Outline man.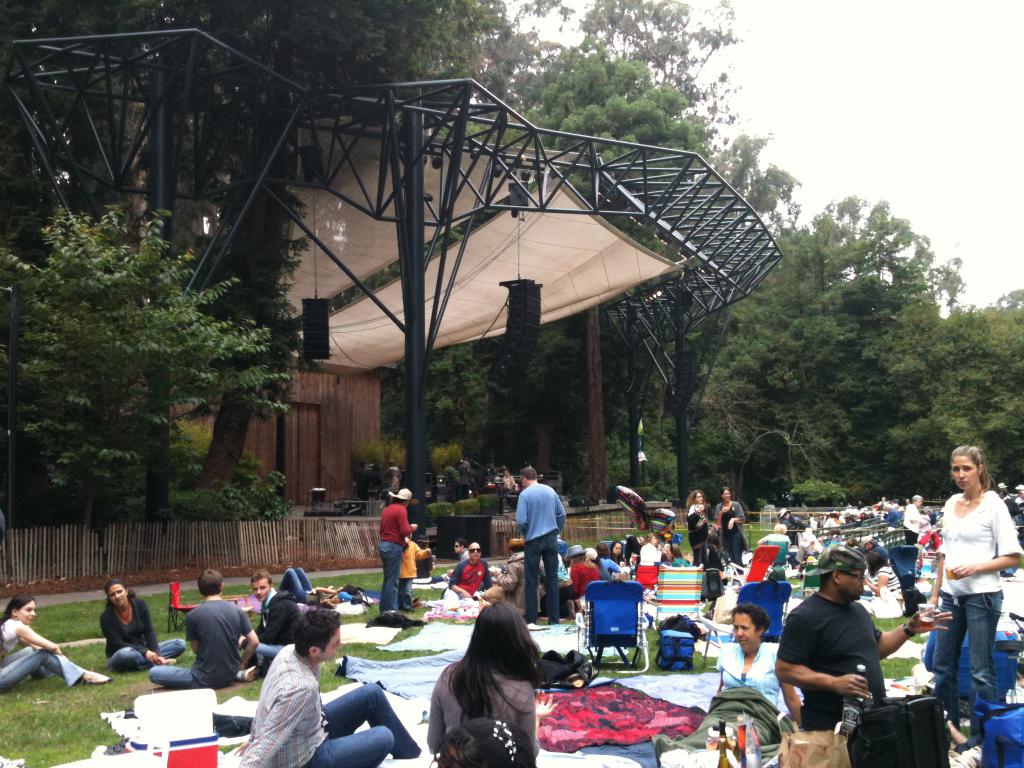
Outline: bbox(419, 542, 493, 607).
